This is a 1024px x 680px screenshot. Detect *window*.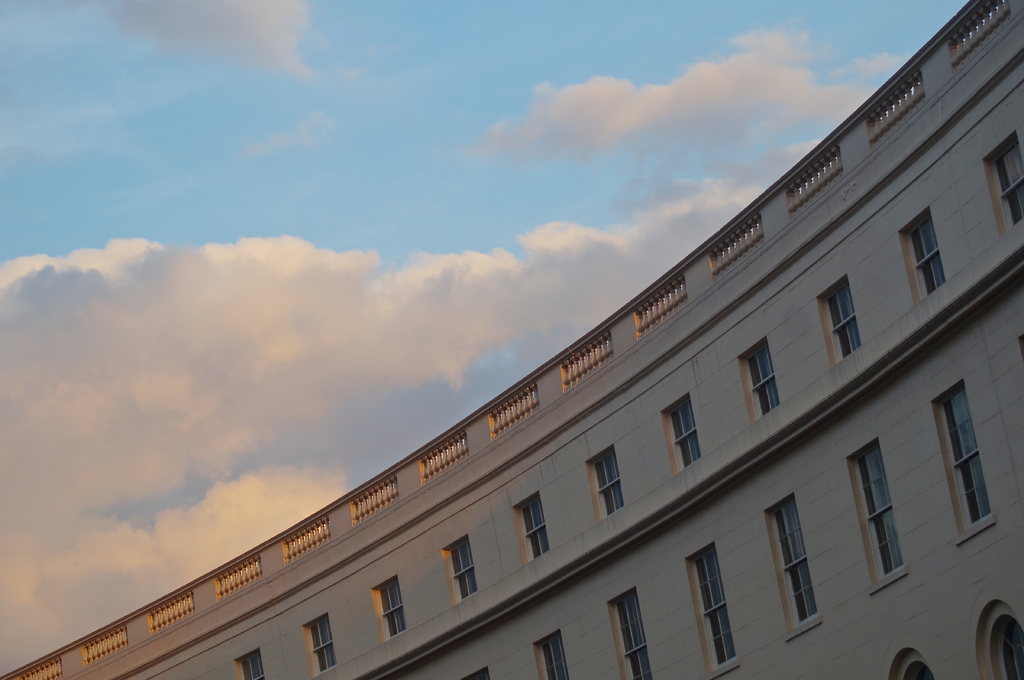
(x1=582, y1=443, x2=628, y2=522).
